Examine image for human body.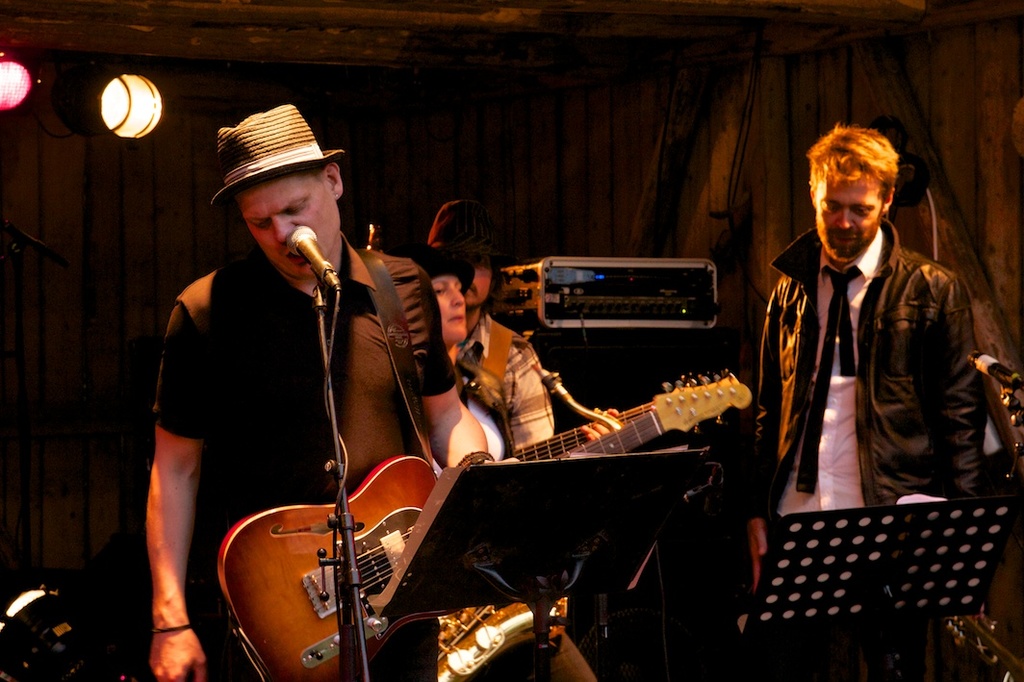
Examination result: 755/224/982/681.
